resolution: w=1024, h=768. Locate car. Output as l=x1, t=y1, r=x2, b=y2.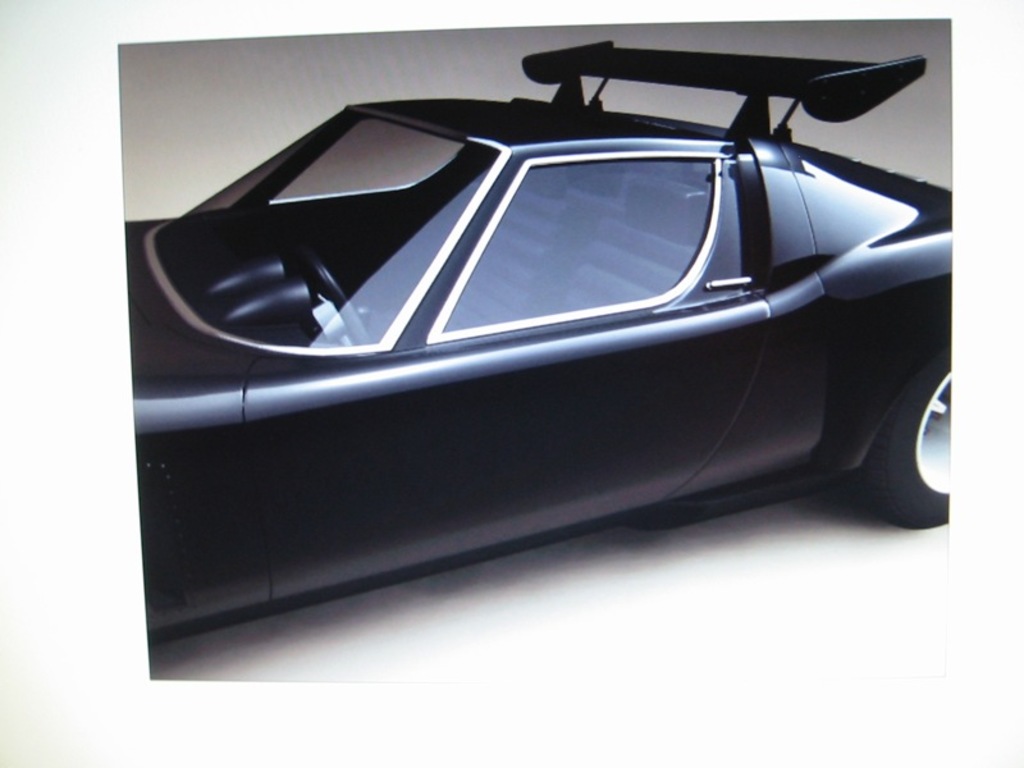
l=123, t=40, r=951, b=652.
